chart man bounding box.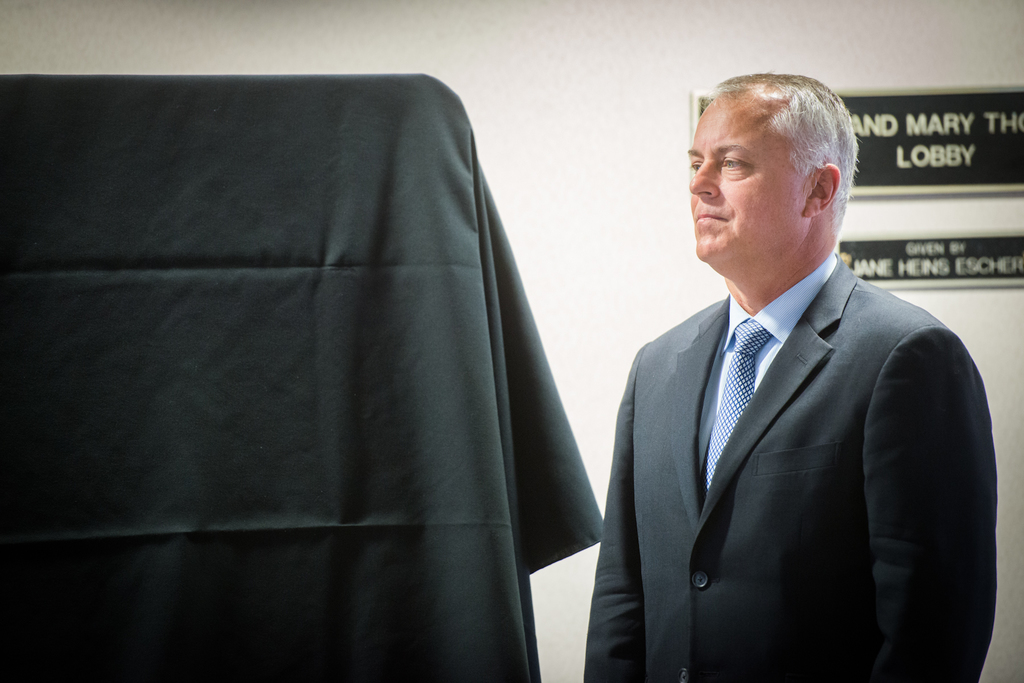
Charted: 612, 70, 992, 675.
